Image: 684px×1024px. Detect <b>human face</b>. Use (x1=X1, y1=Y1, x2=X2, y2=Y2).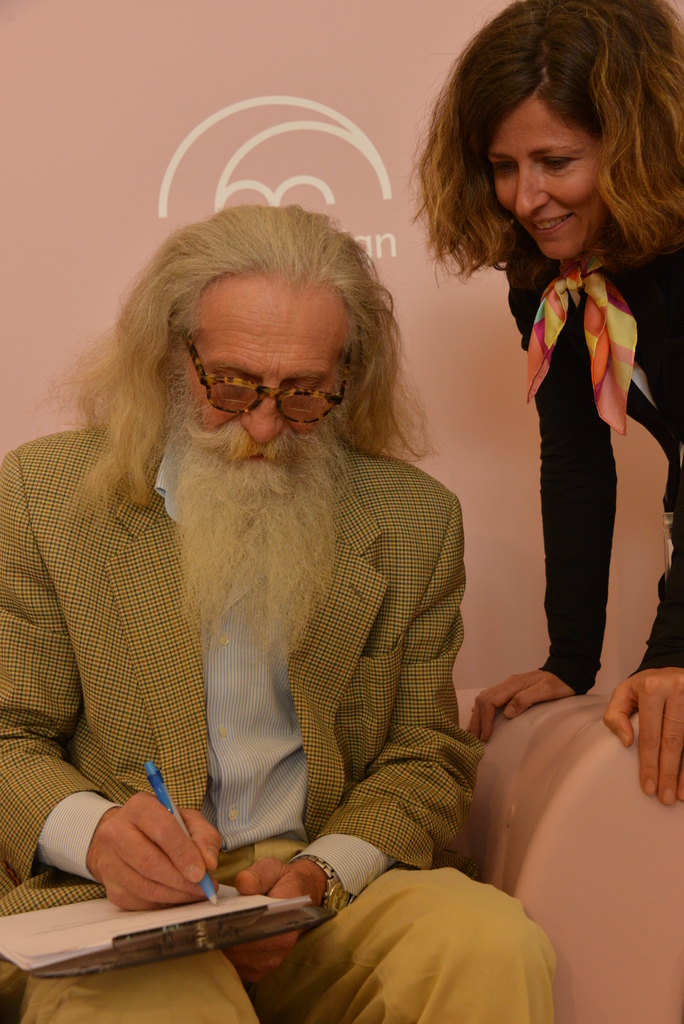
(x1=489, y1=104, x2=605, y2=258).
